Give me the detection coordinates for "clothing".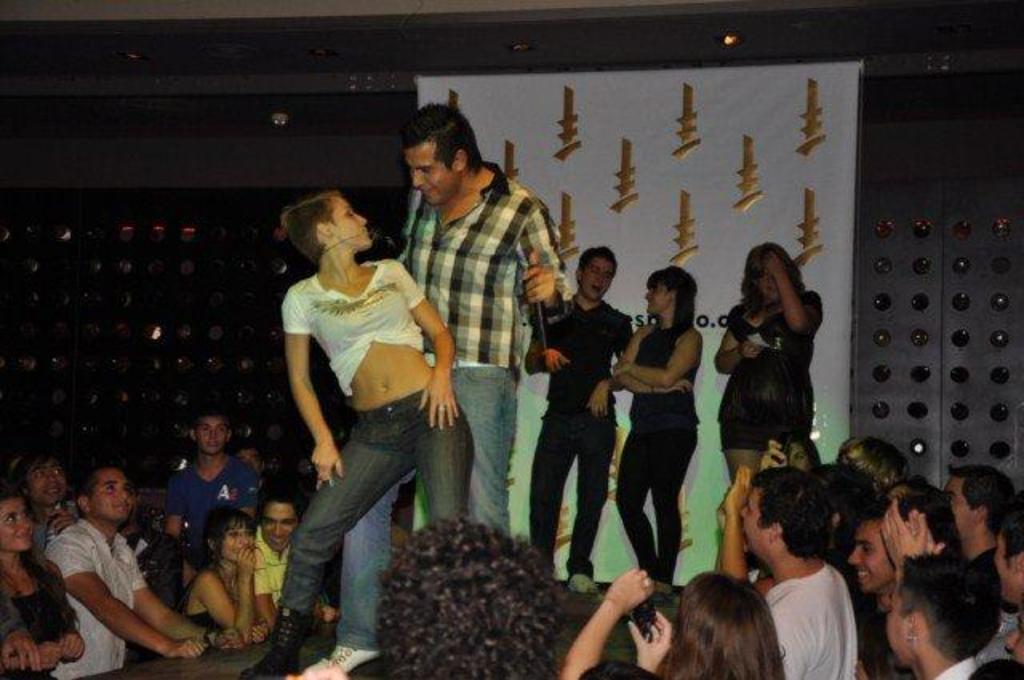
613,323,704,589.
